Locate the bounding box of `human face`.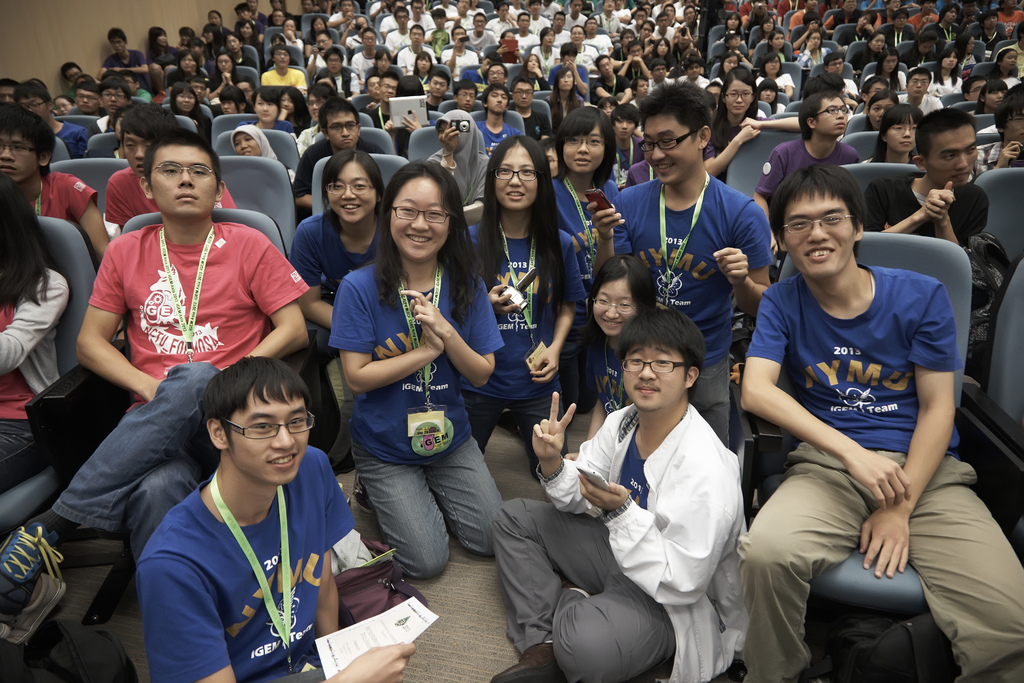
Bounding box: box(417, 54, 430, 76).
